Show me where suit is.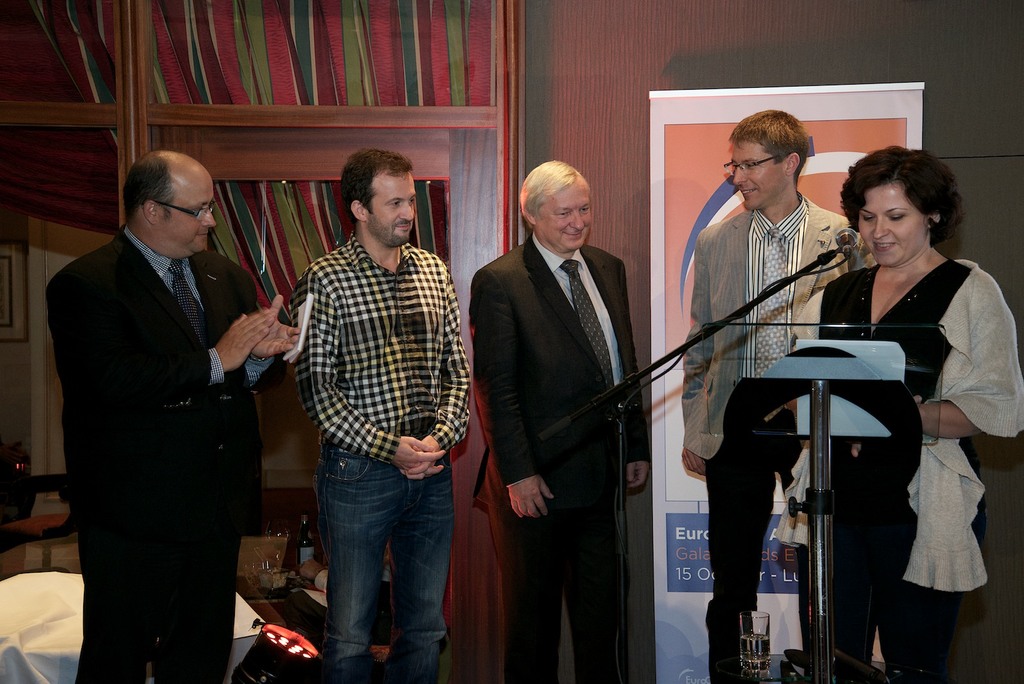
suit is at locate(44, 151, 281, 681).
